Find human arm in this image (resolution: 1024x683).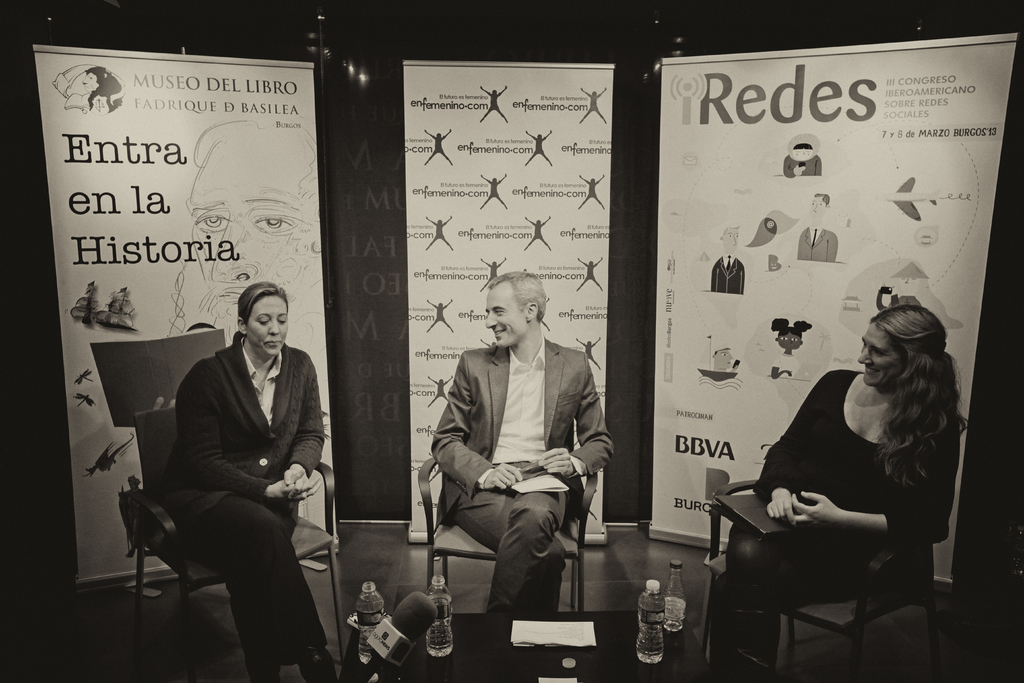
{"x1": 521, "y1": 345, "x2": 618, "y2": 483}.
